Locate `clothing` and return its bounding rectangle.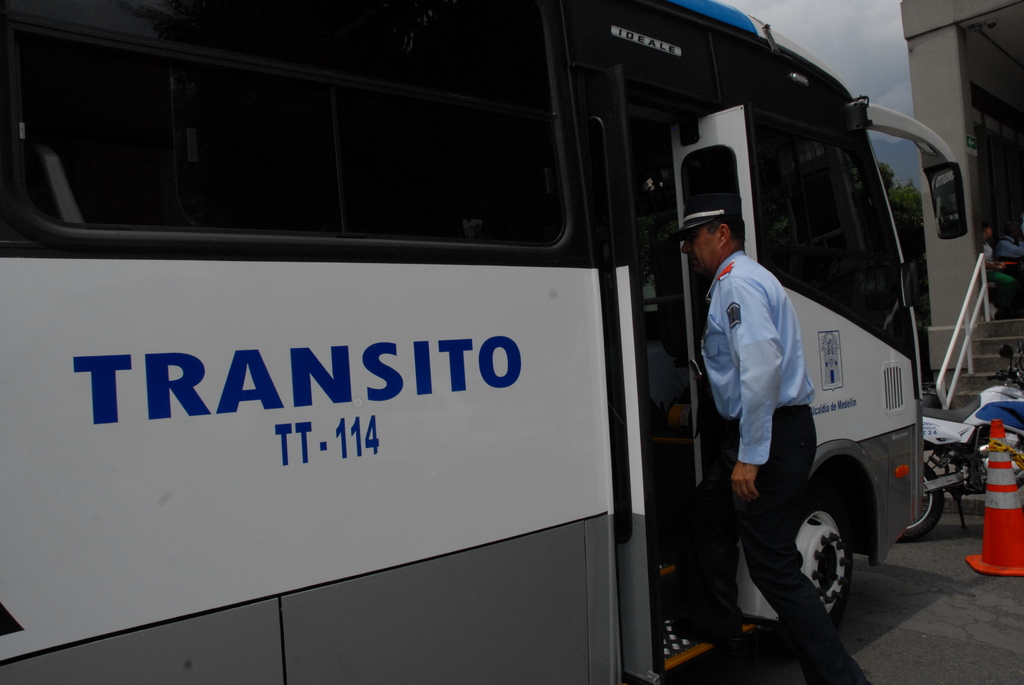
691 251 863 684.
